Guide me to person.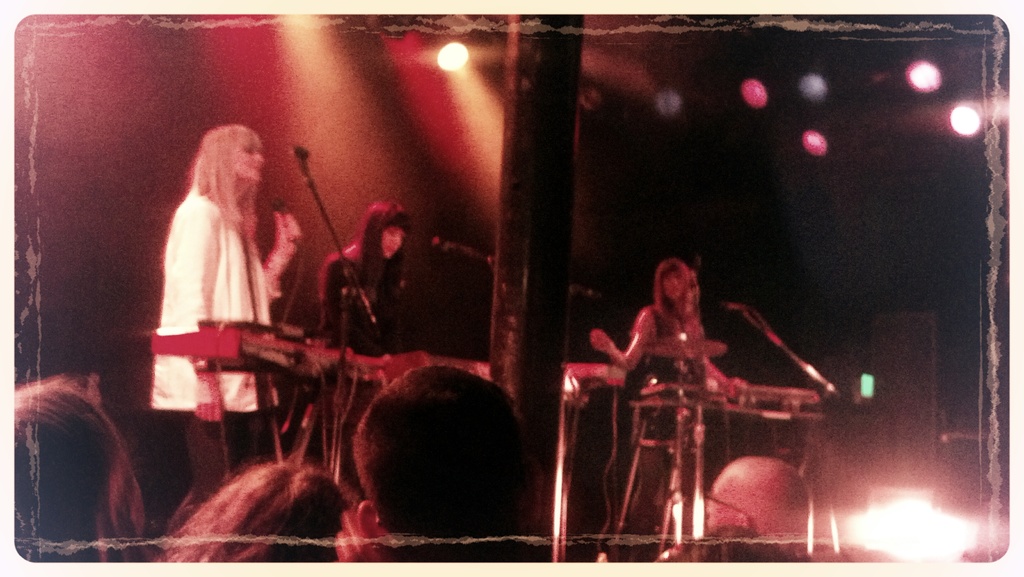
Guidance: [left=150, top=120, right=302, bottom=505].
